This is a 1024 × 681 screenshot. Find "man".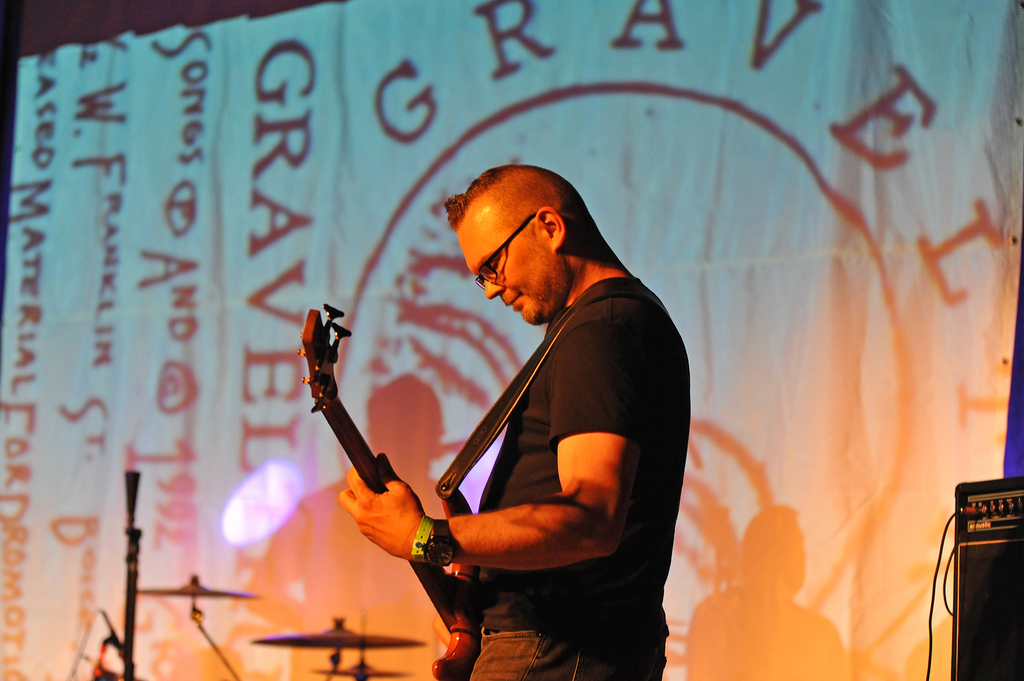
Bounding box: bbox=[388, 155, 711, 680].
